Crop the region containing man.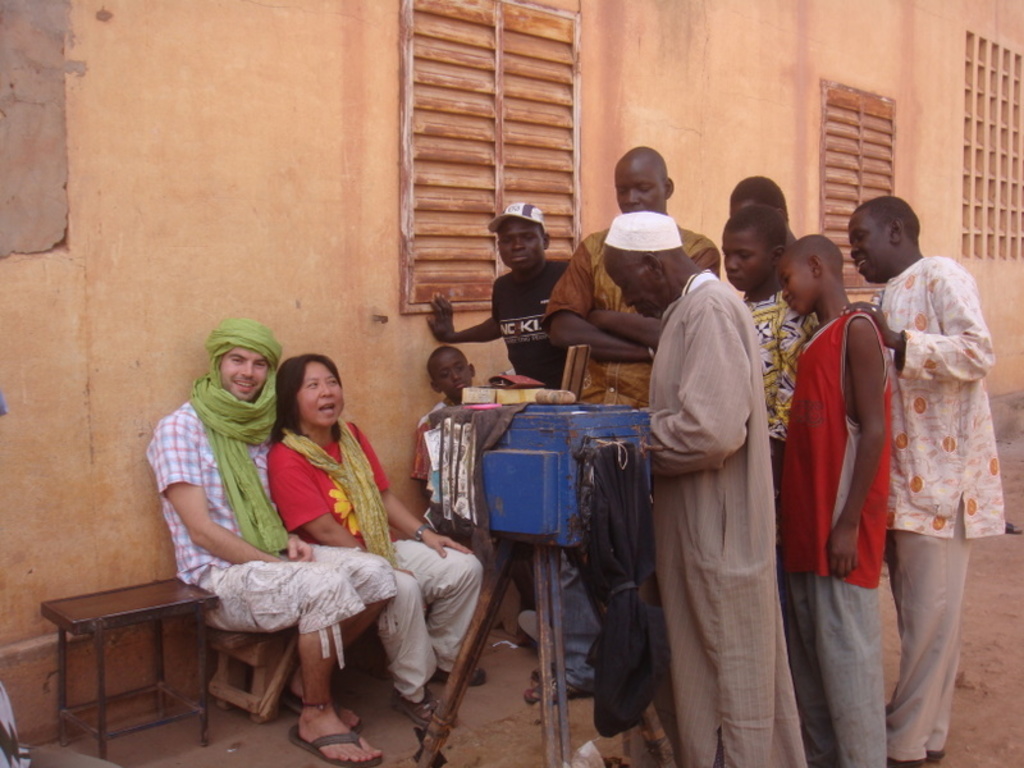
Crop region: {"left": 146, "top": 321, "right": 394, "bottom": 767}.
